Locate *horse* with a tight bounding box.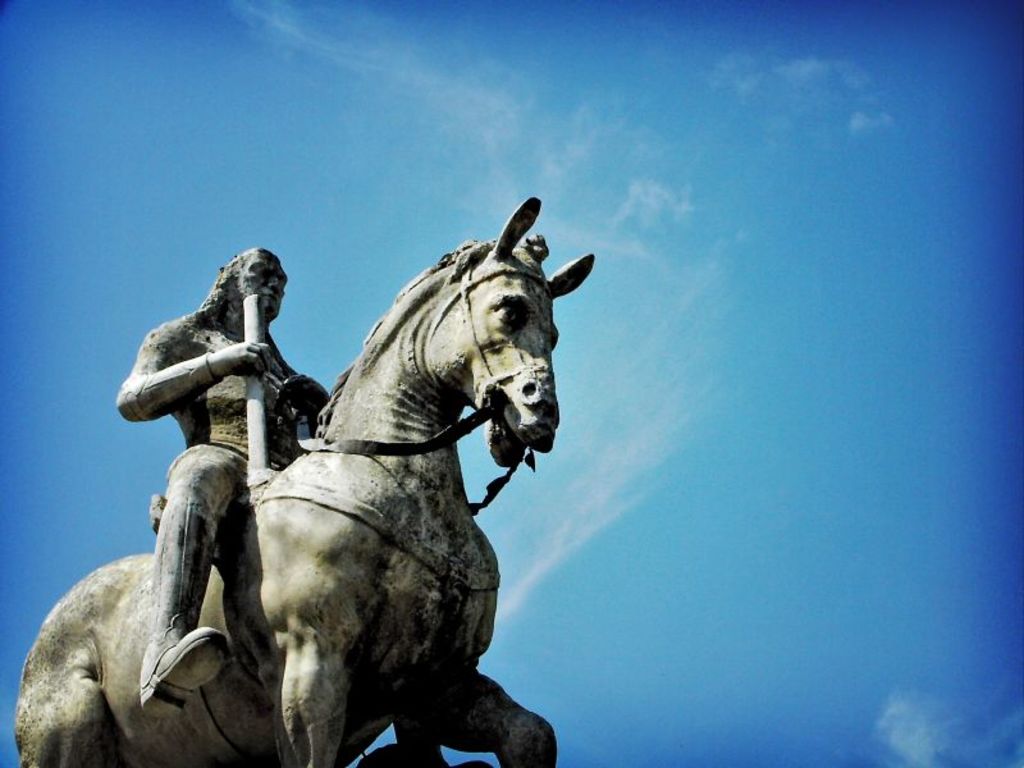
14/198/598/767.
